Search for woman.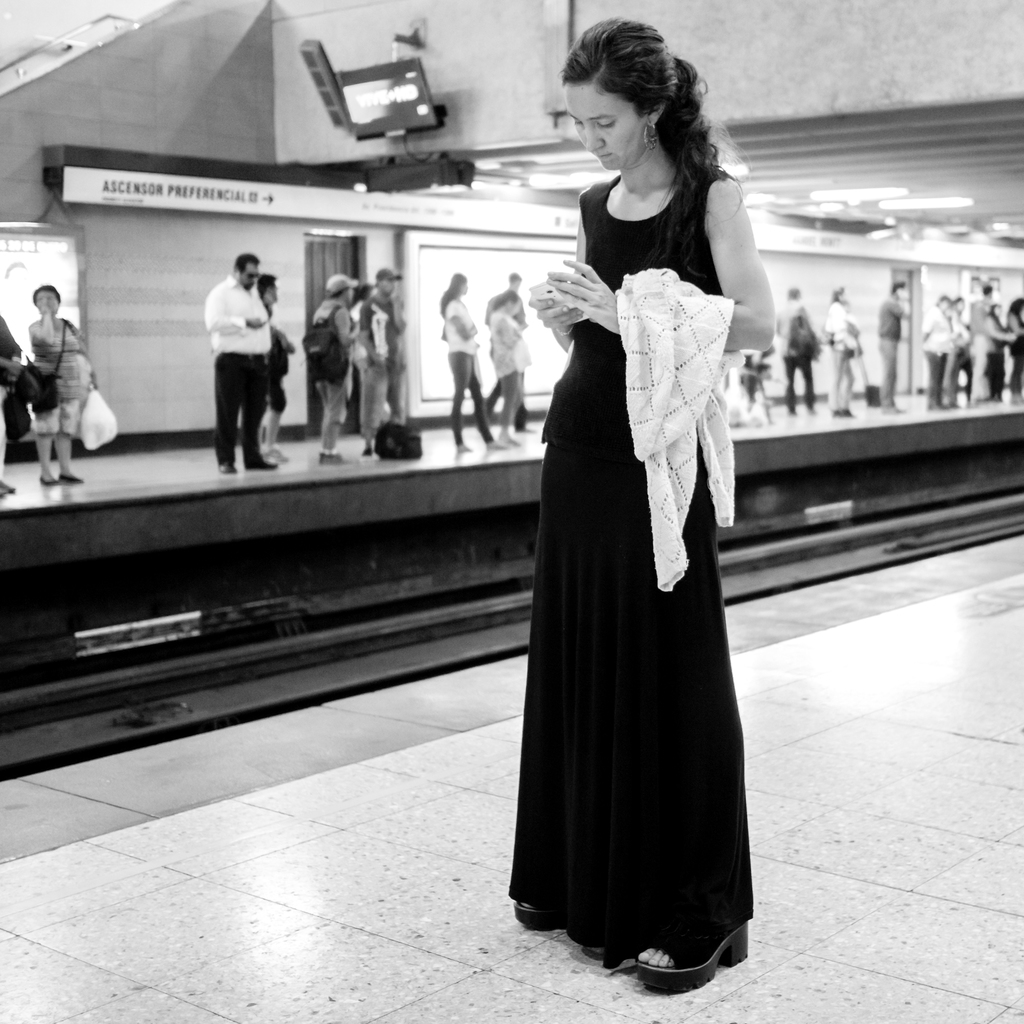
Found at bbox=[821, 285, 863, 420].
